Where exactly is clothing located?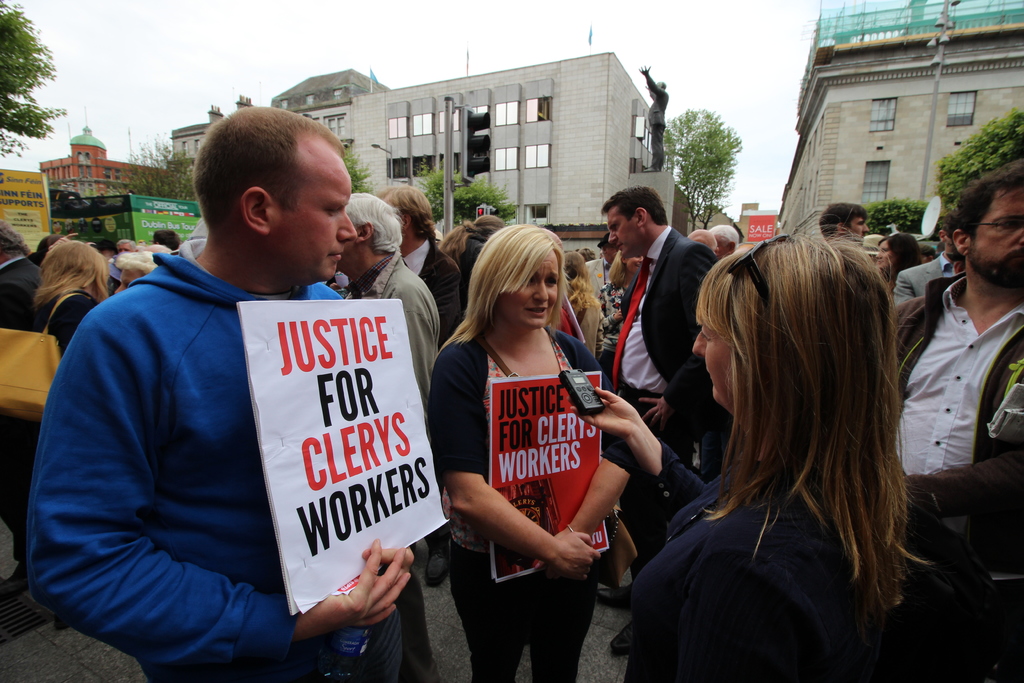
Its bounding box is 392:243:460:340.
